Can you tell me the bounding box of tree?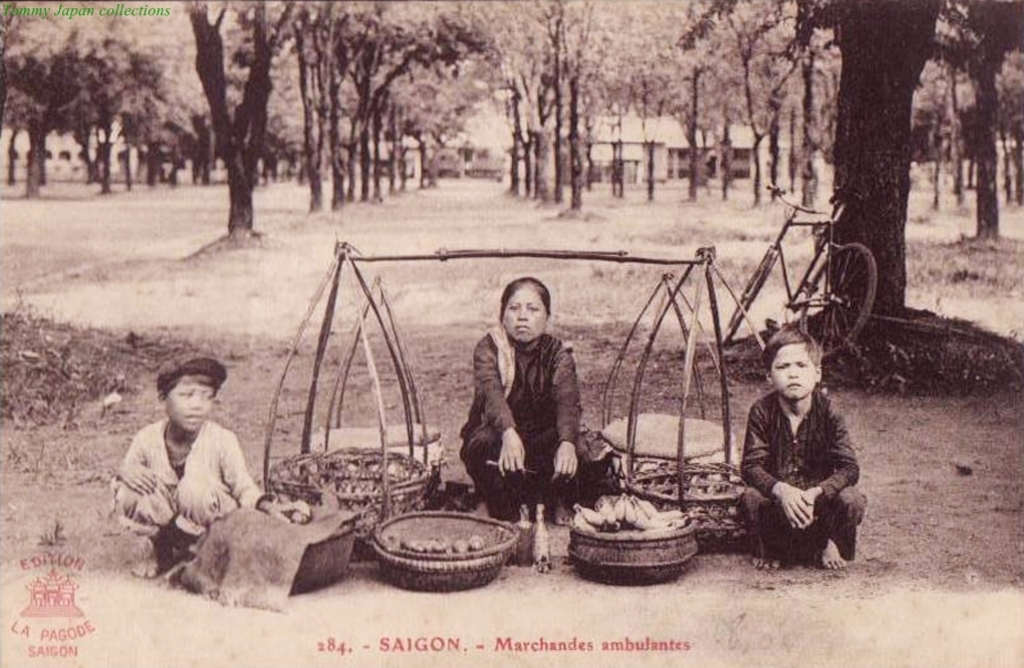
select_region(478, 0, 541, 194).
